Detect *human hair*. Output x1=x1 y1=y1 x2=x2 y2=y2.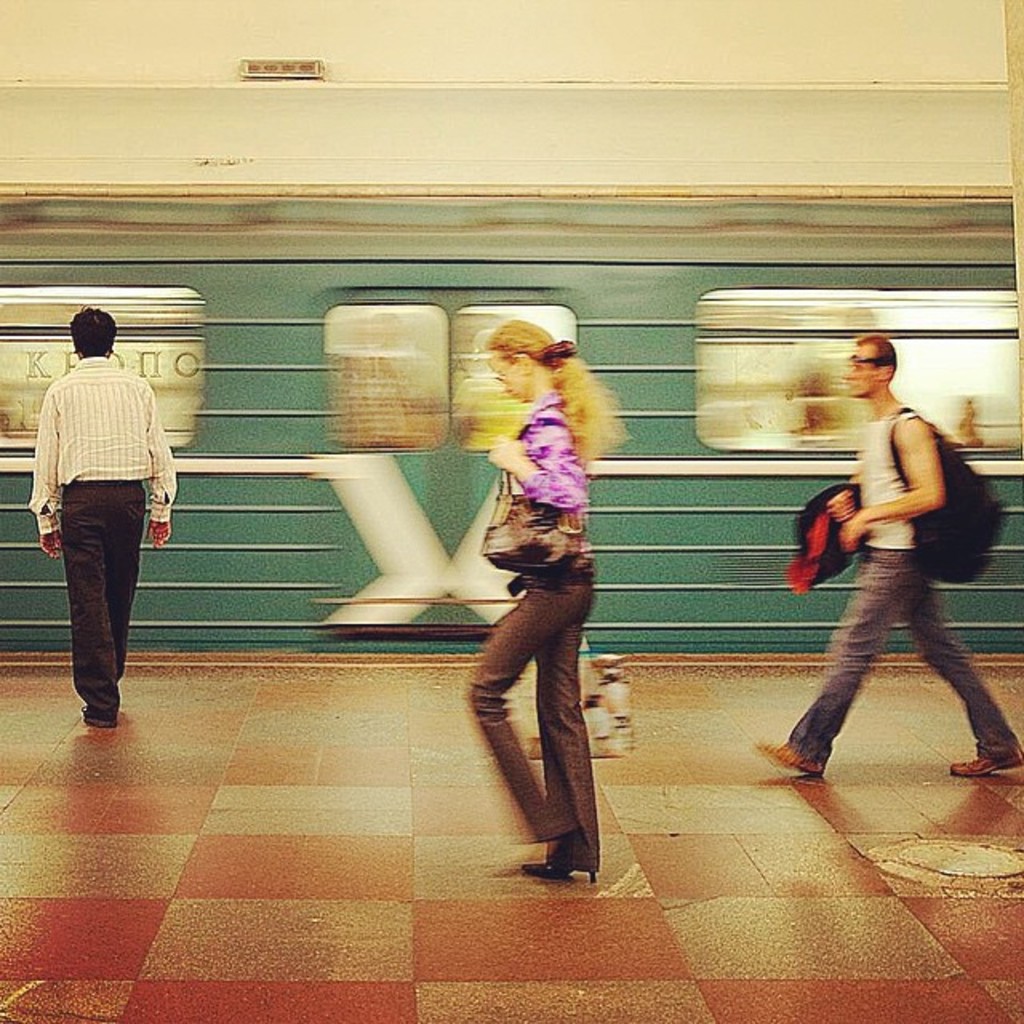
x1=853 y1=331 x2=901 y2=384.
